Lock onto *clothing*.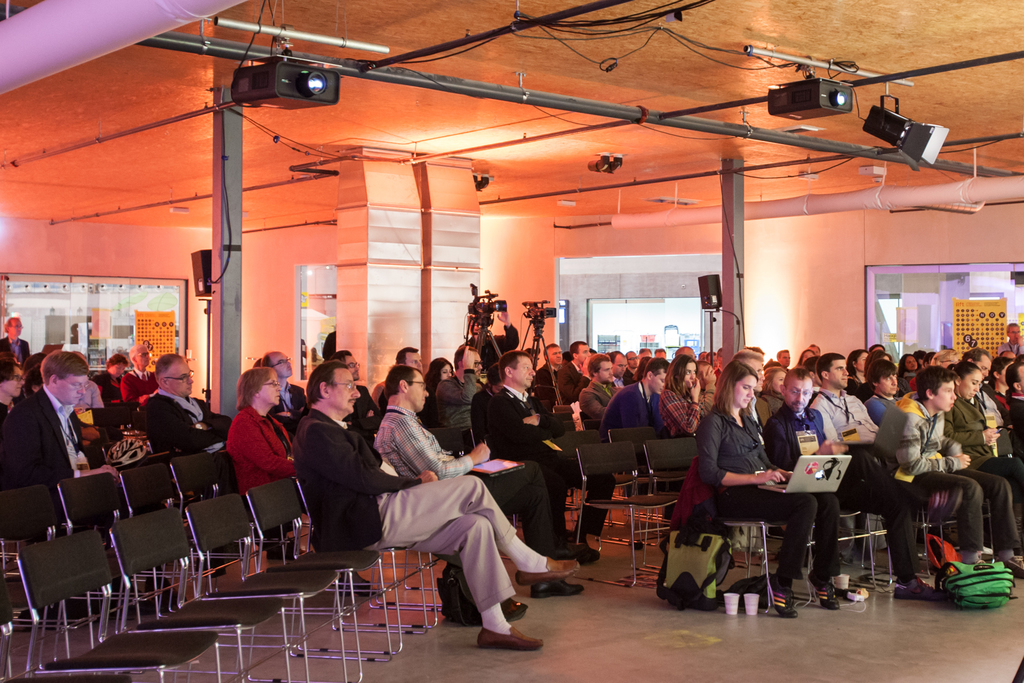
Locked: region(580, 381, 624, 427).
